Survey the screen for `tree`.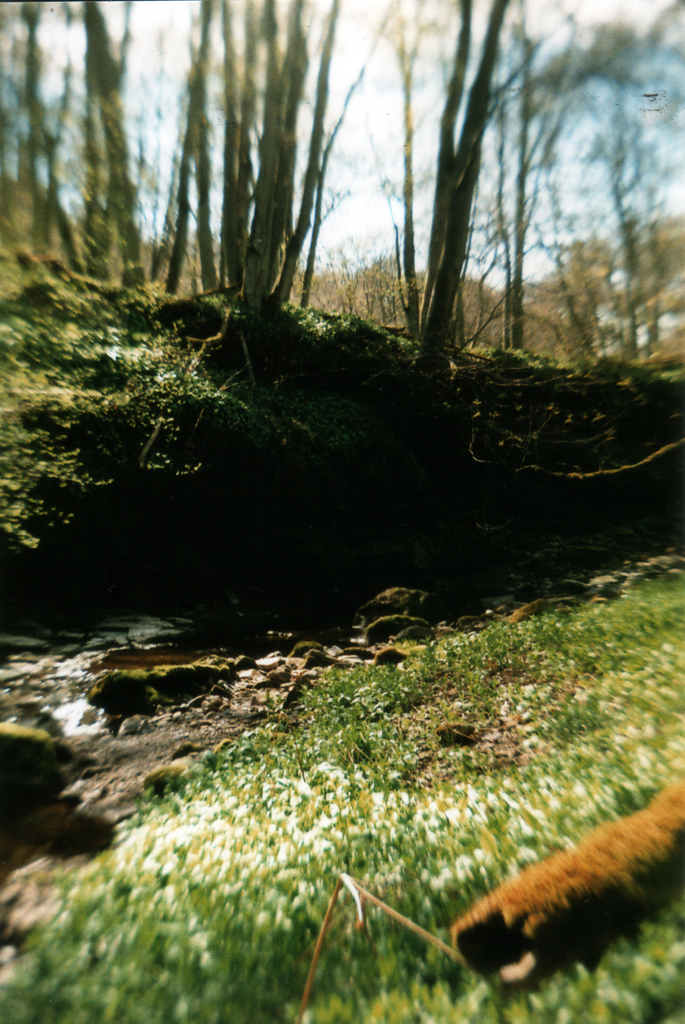
Survey found: 383:0:524:348.
